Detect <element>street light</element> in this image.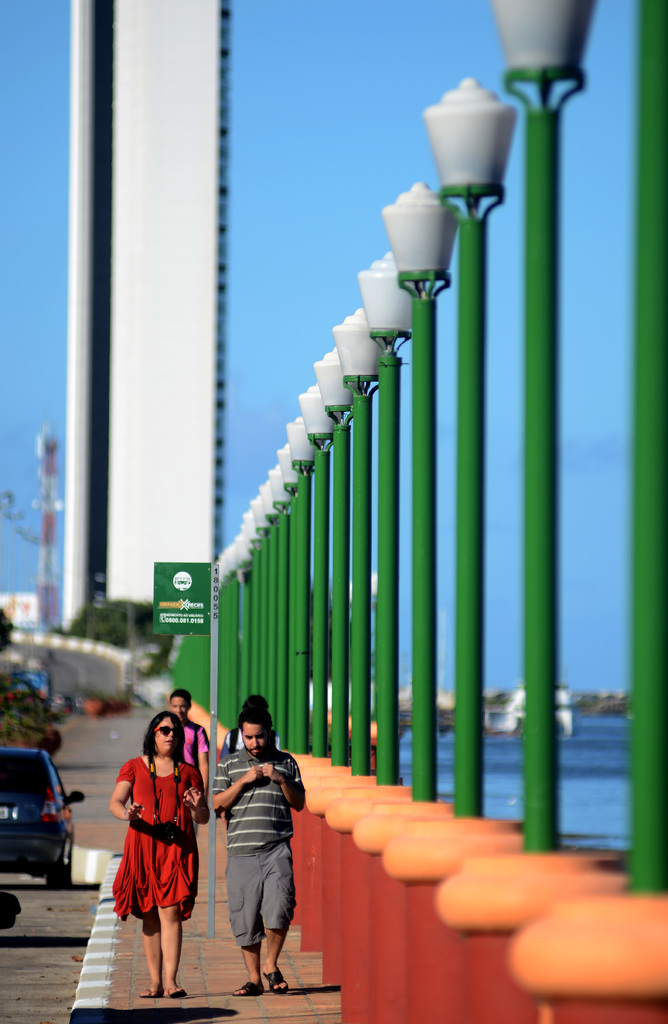
Detection: <box>377,163,463,802</box>.
